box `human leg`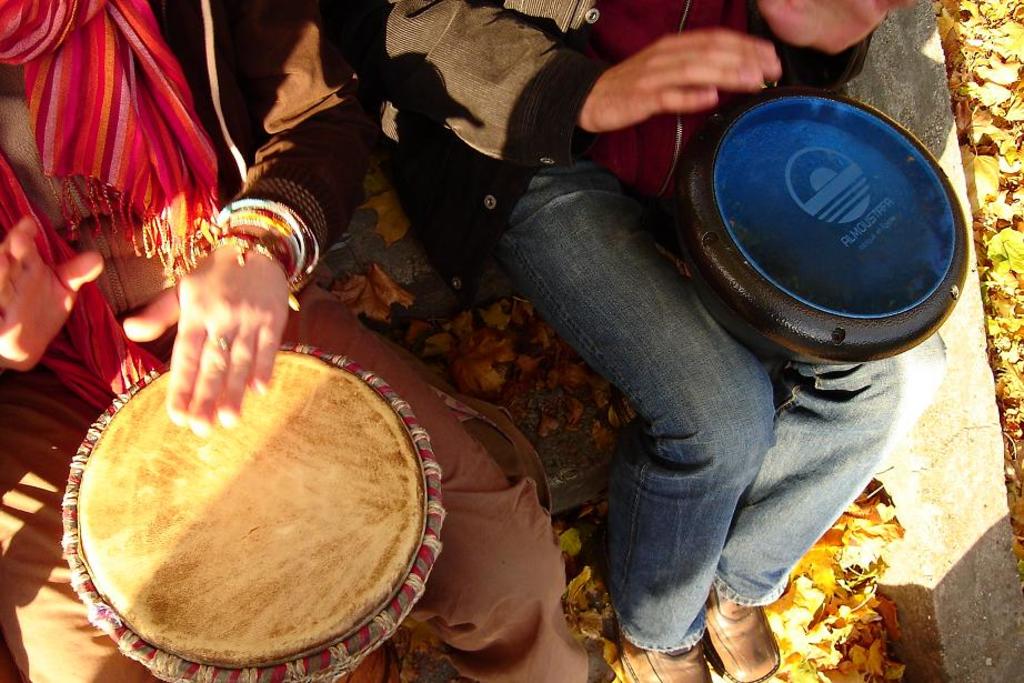
detection(480, 155, 775, 682)
